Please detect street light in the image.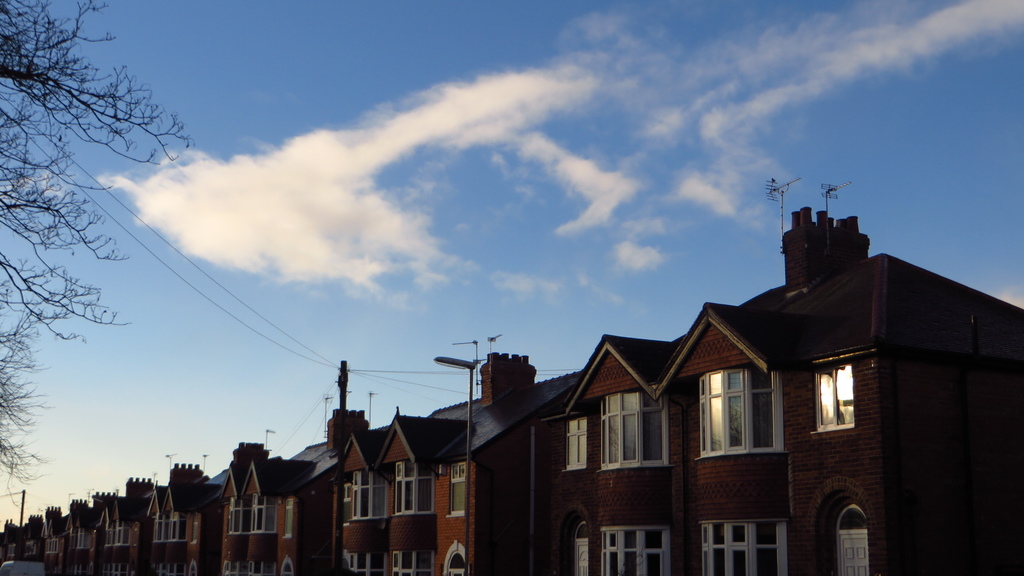
locate(430, 348, 477, 570).
